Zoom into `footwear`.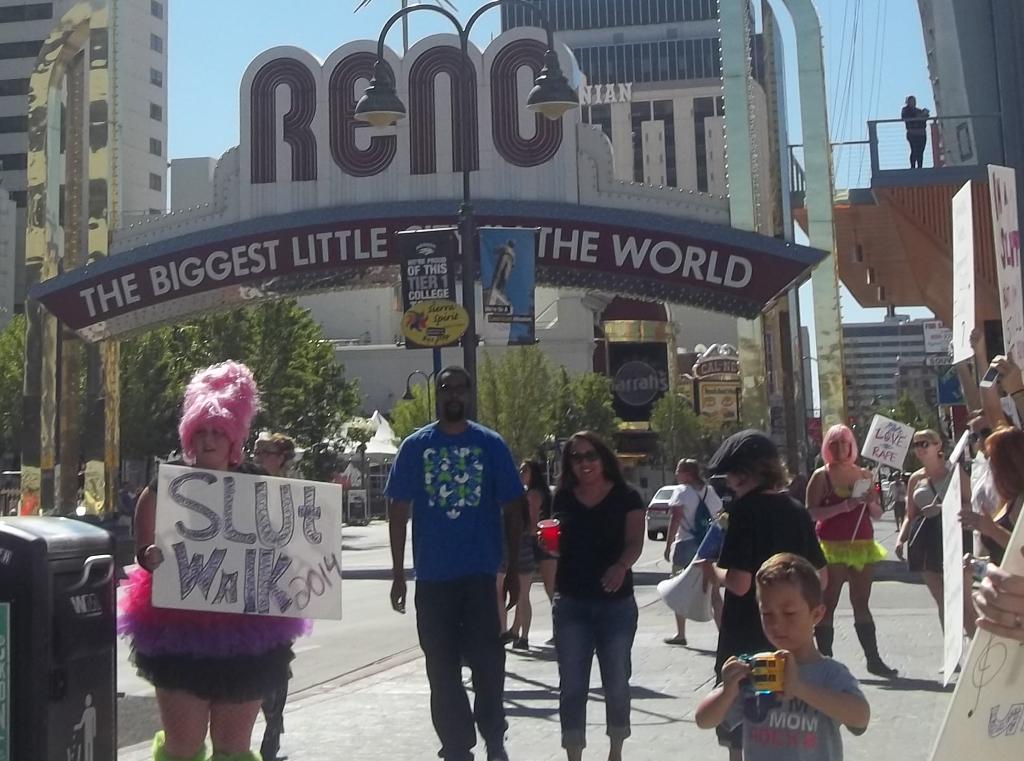
Zoom target: l=852, t=620, r=902, b=680.
